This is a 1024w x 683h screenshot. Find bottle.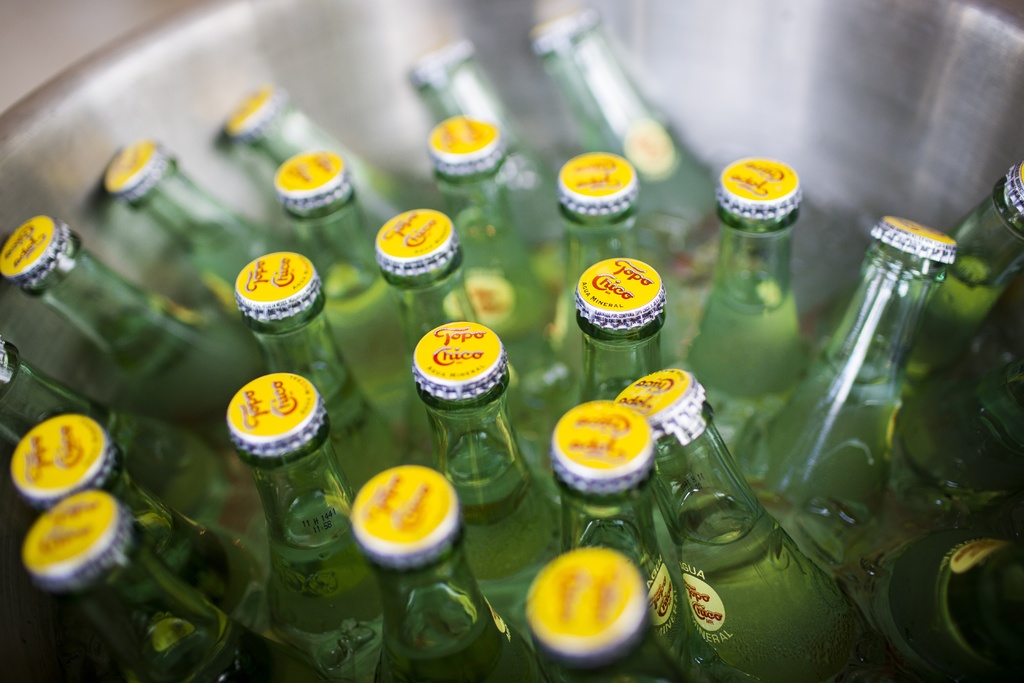
Bounding box: (x1=610, y1=354, x2=900, y2=682).
